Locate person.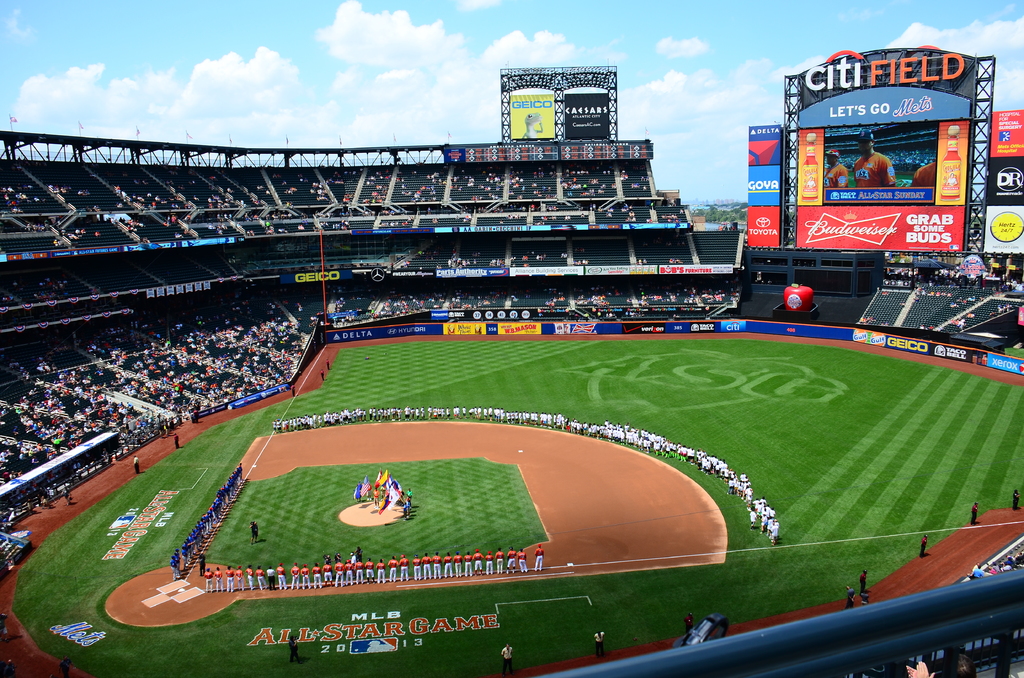
Bounding box: detection(684, 611, 692, 631).
